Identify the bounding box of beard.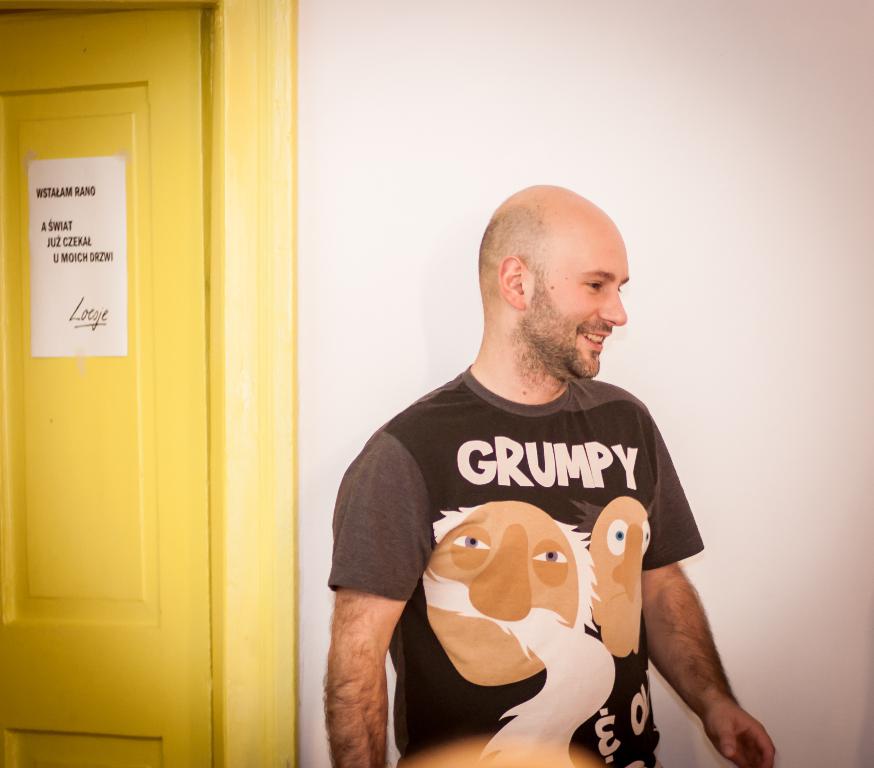
detection(512, 293, 602, 385).
